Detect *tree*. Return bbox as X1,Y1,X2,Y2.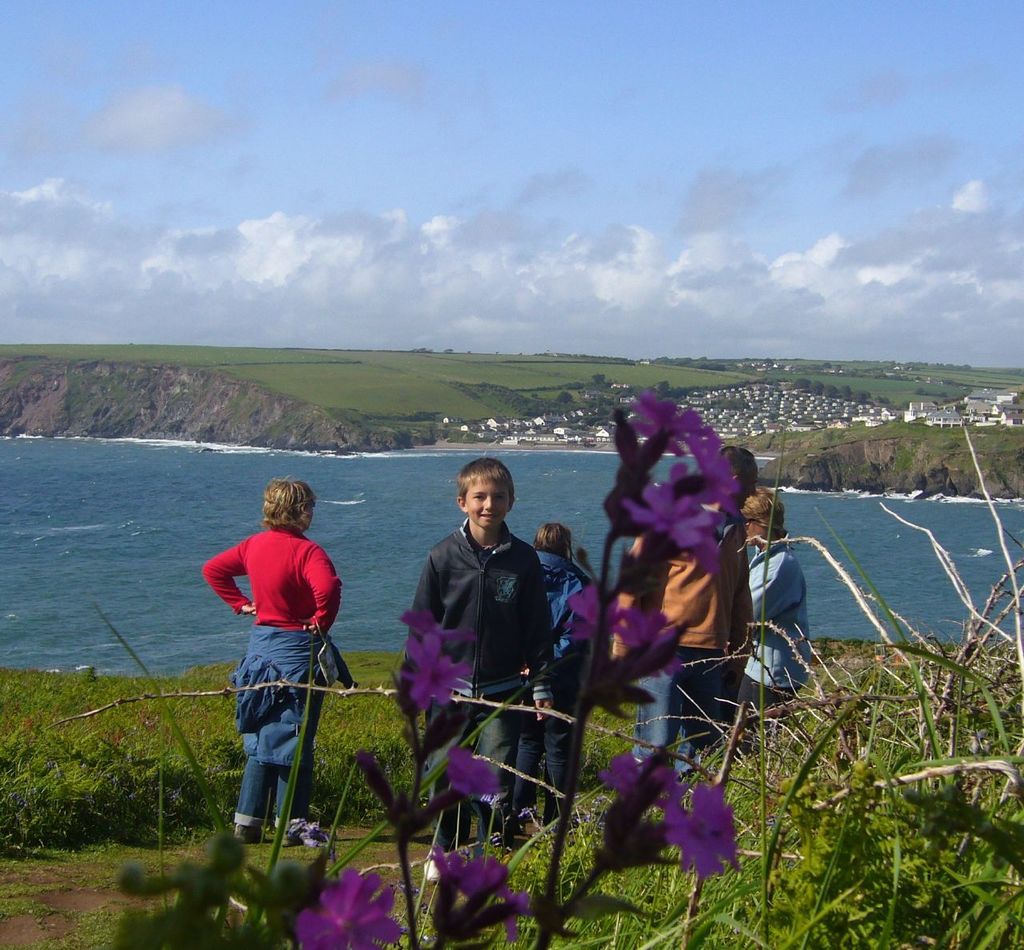
588,371,605,386.
